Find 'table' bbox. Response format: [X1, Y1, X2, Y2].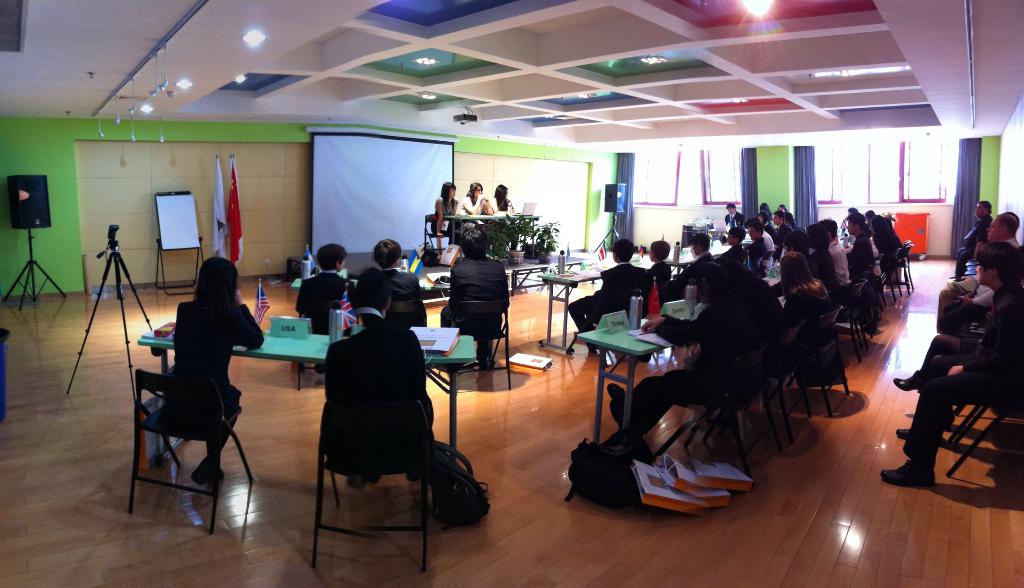
[430, 209, 539, 253].
